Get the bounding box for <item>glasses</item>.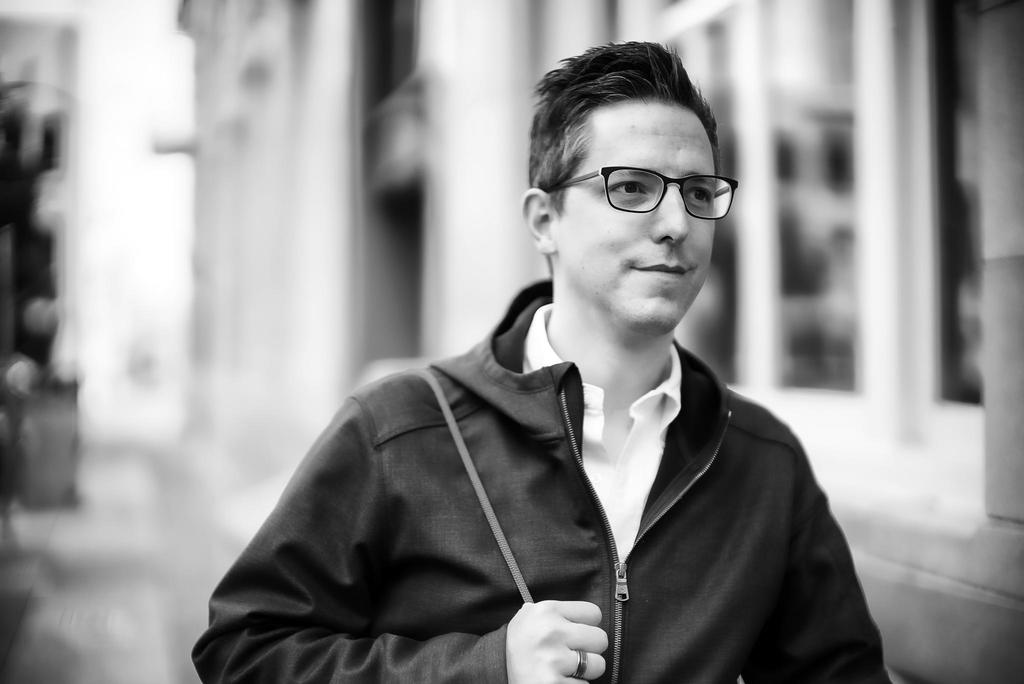
538/163/740/230.
